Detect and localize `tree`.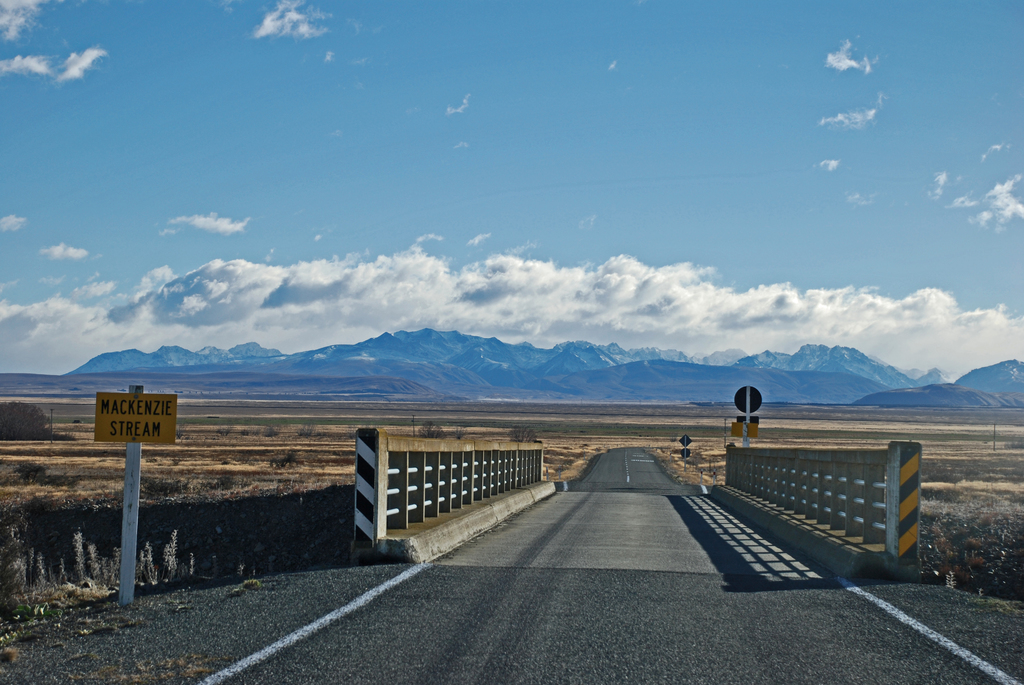
Localized at pyautogui.locateOnScreen(0, 399, 73, 440).
